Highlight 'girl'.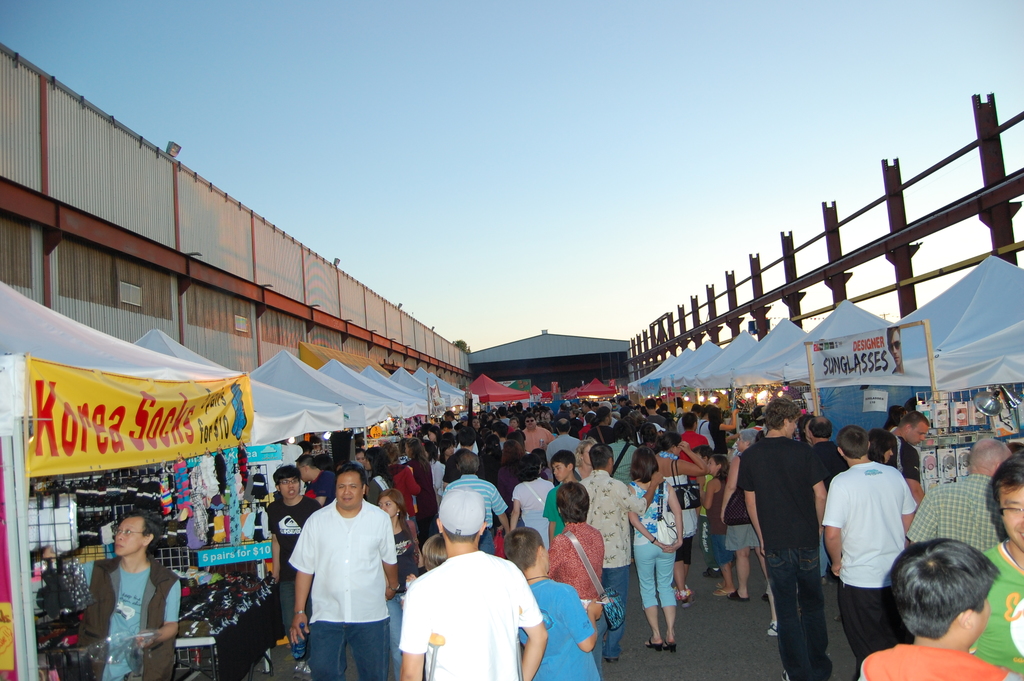
Highlighted region: bbox=(701, 456, 732, 602).
